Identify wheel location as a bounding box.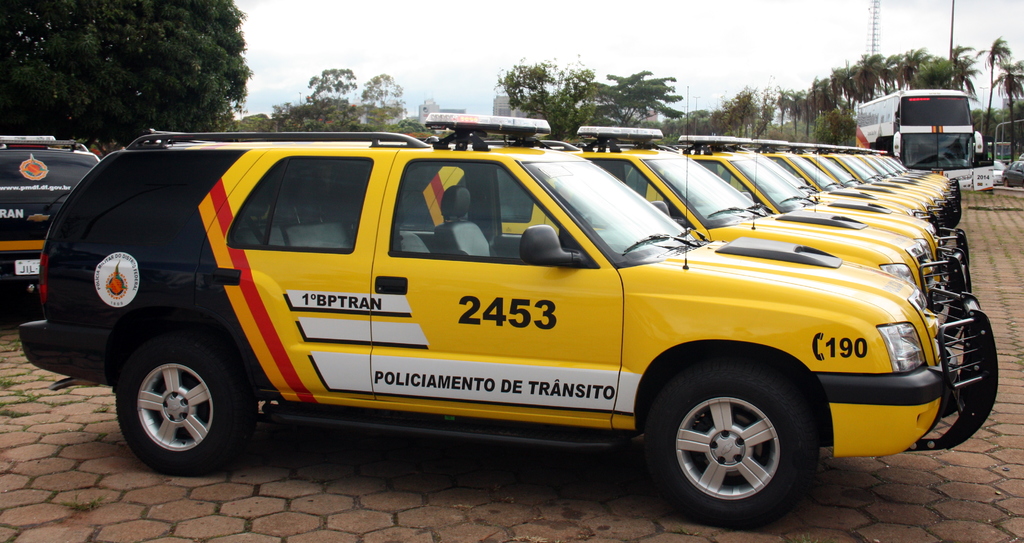
653 370 821 509.
